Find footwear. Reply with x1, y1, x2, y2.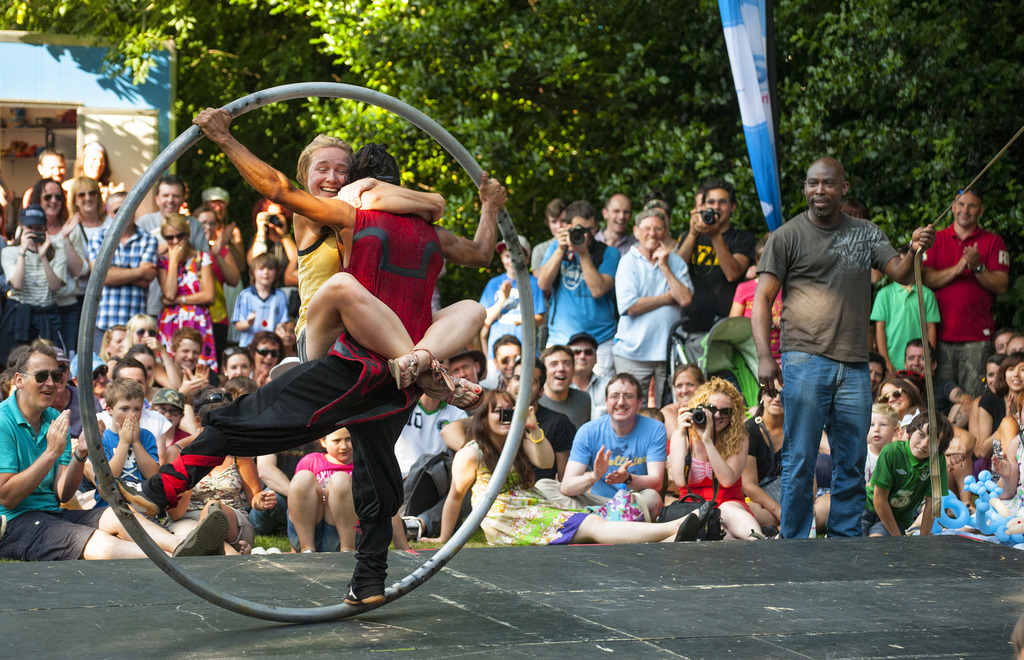
335, 584, 390, 608.
